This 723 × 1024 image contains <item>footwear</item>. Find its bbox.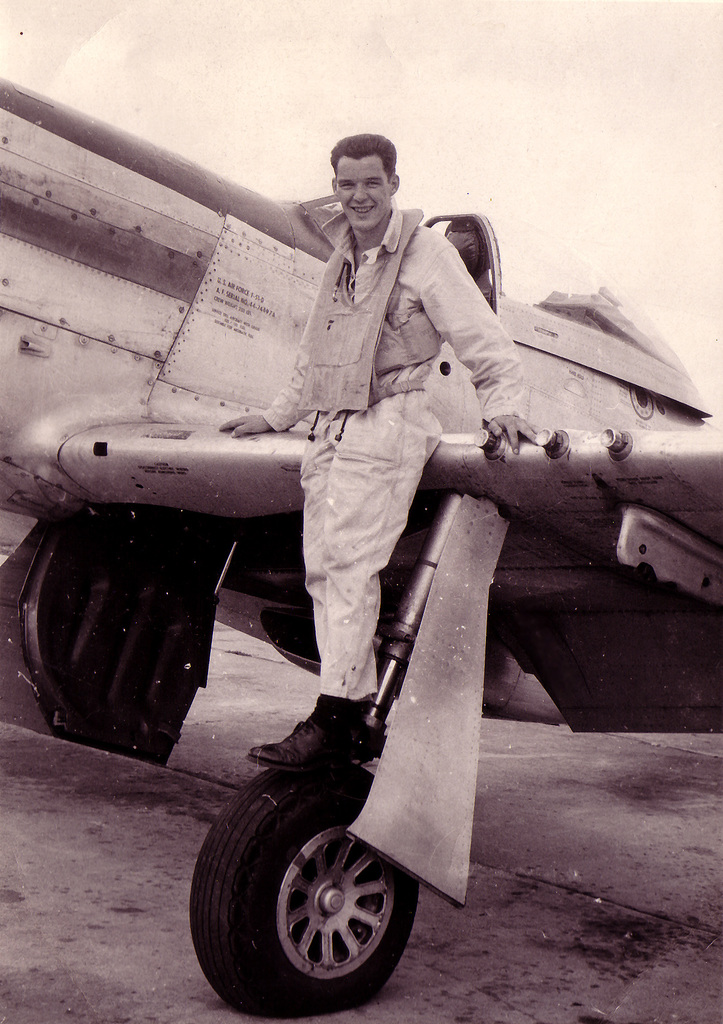
select_region(252, 698, 379, 768).
